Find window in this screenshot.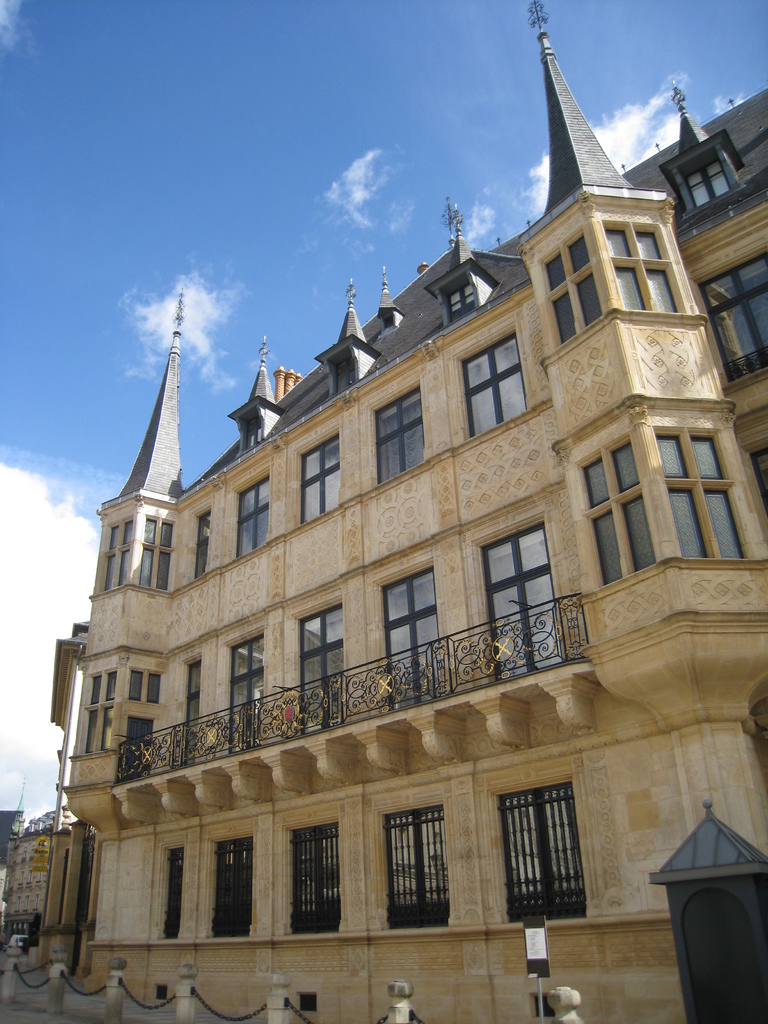
The bounding box for window is BBox(72, 668, 117, 753).
